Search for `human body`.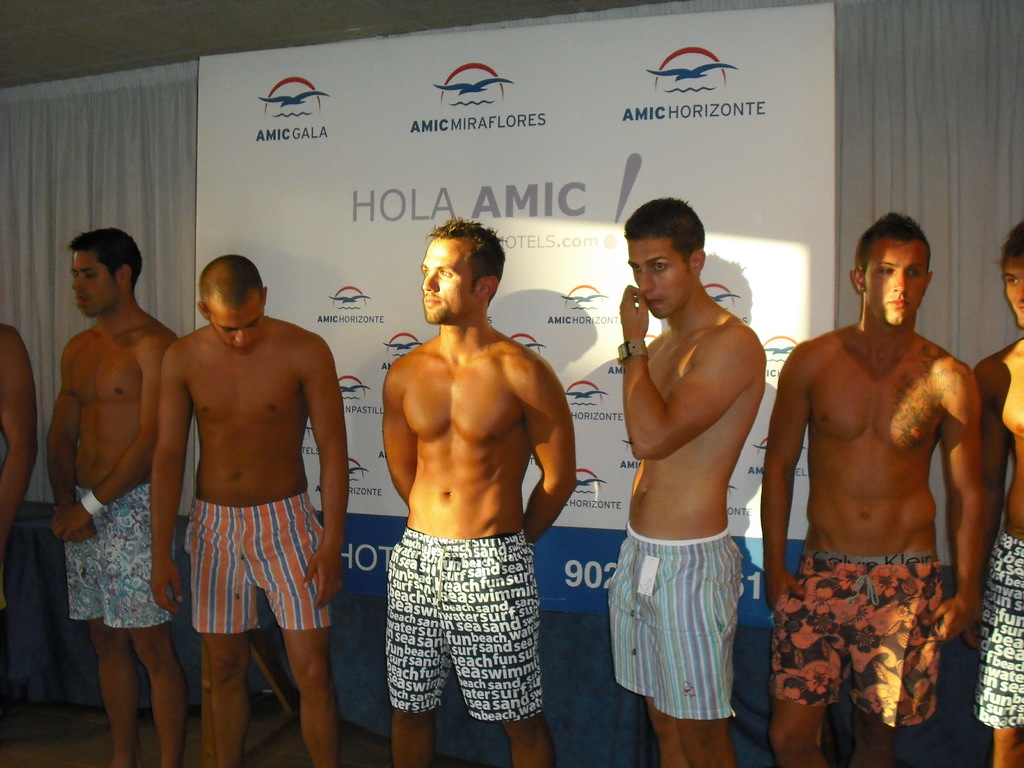
Found at locate(156, 309, 353, 763).
